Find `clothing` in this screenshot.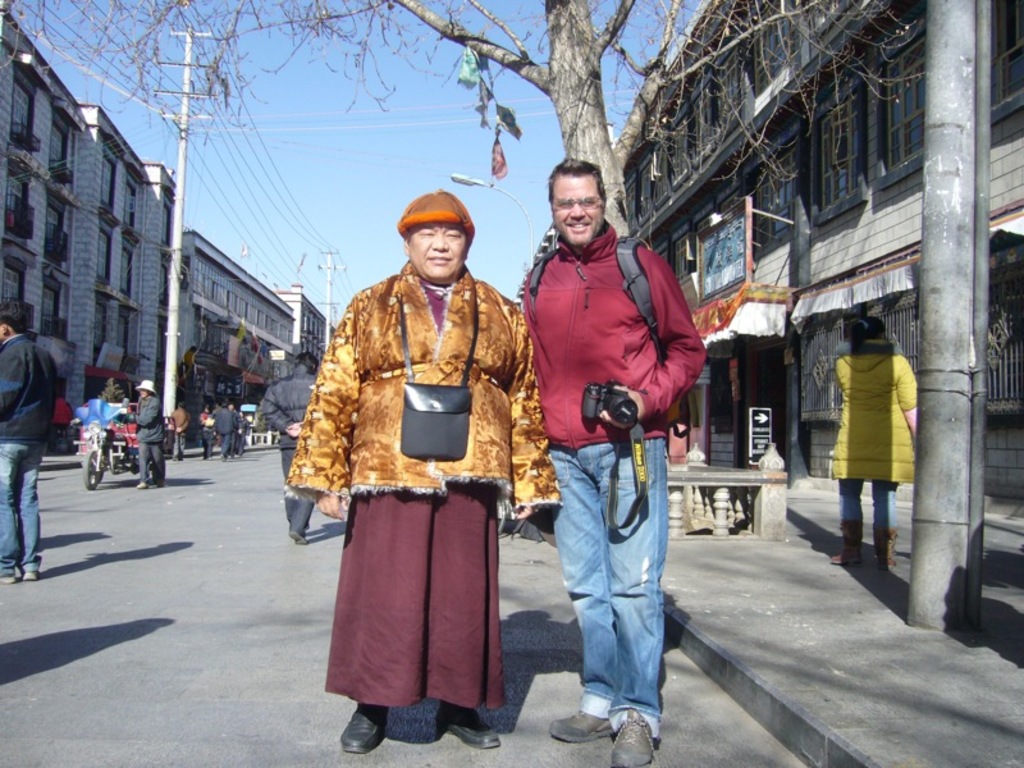
The bounding box for `clothing` is 259,361,323,536.
